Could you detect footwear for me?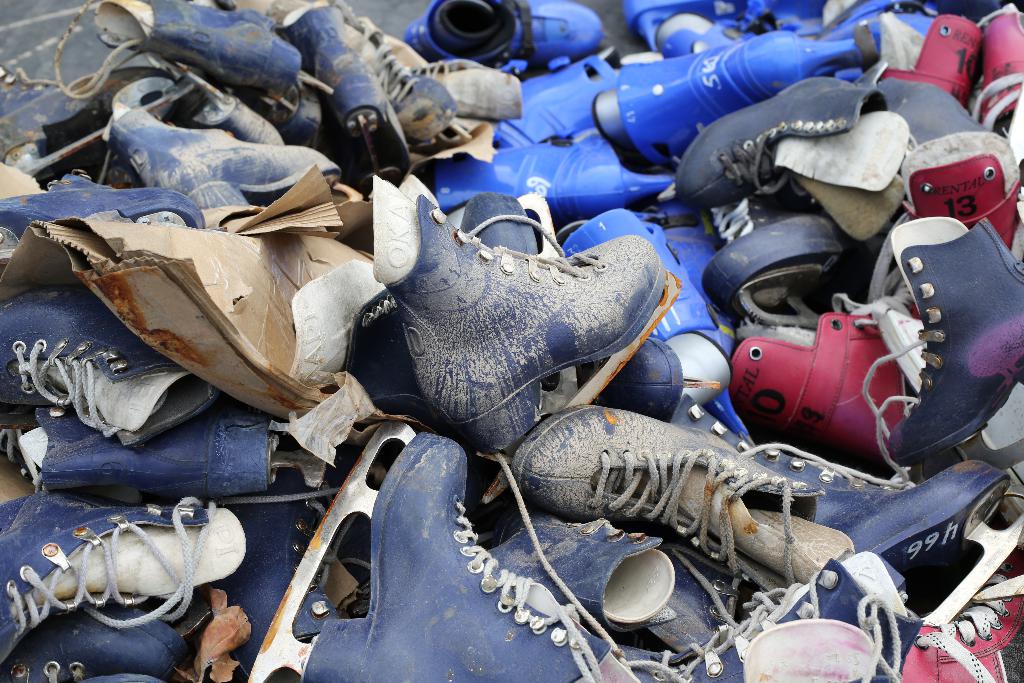
Detection result: 354/191/685/441.
